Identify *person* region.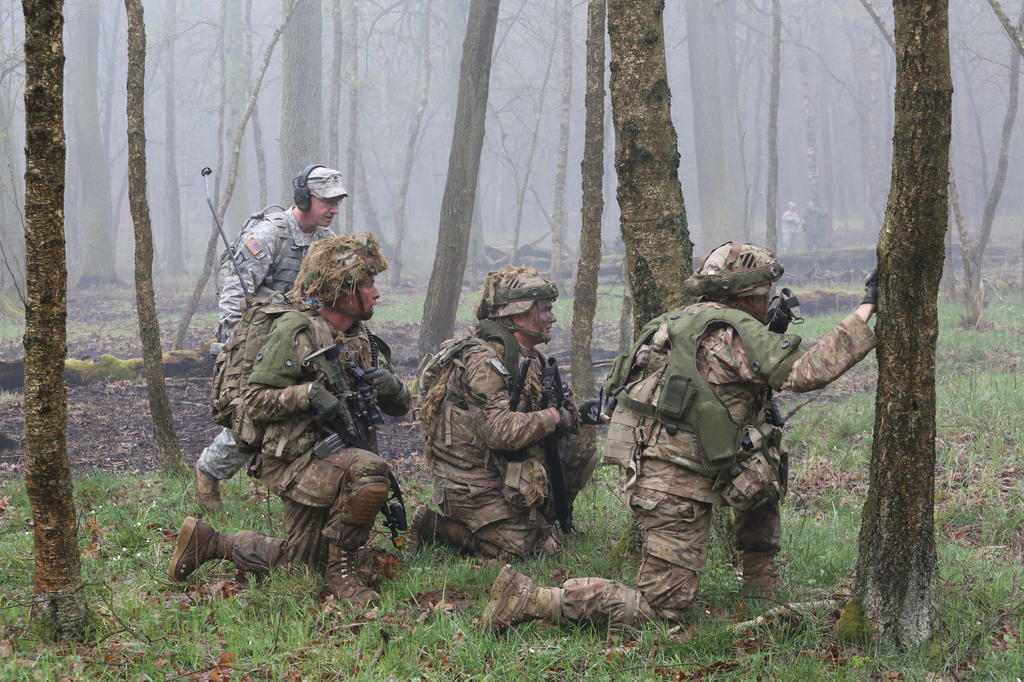
Region: x1=397, y1=264, x2=595, y2=568.
